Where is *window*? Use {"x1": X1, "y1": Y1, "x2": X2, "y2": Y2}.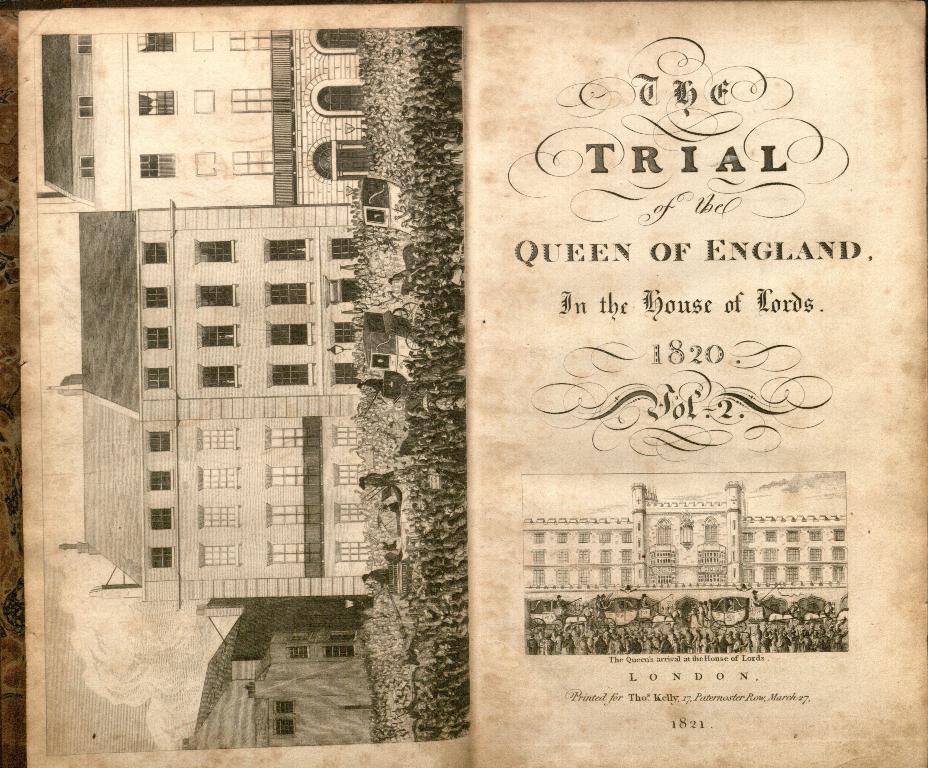
{"x1": 766, "y1": 529, "x2": 778, "y2": 542}.
